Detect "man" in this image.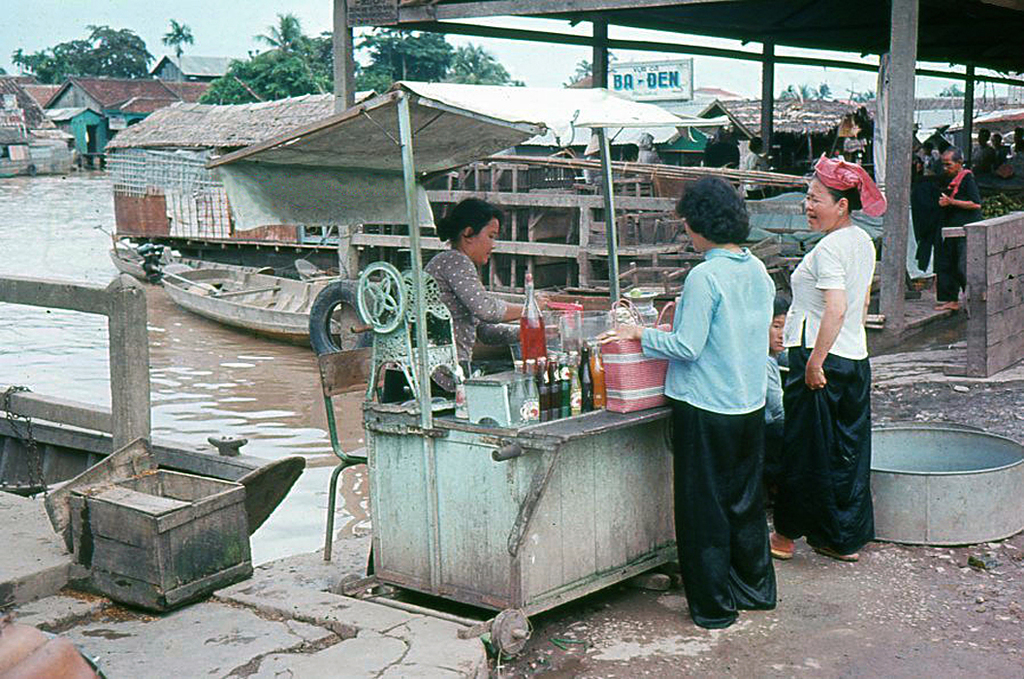
Detection: bbox(968, 122, 993, 180).
